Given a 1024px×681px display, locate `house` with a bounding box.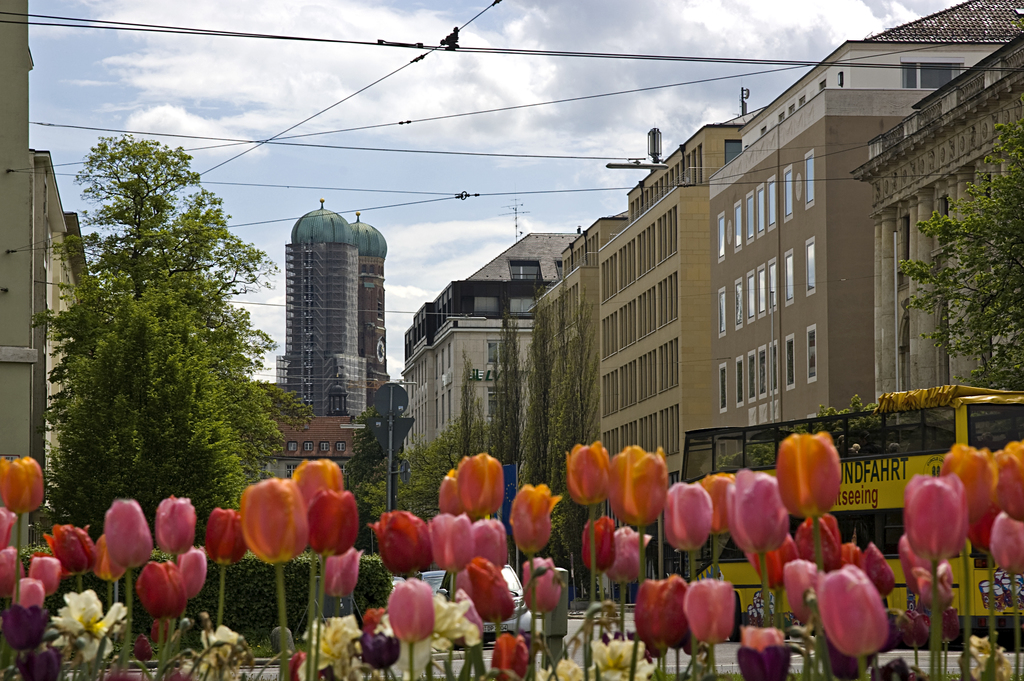
Located: <box>0,0,106,639</box>.
